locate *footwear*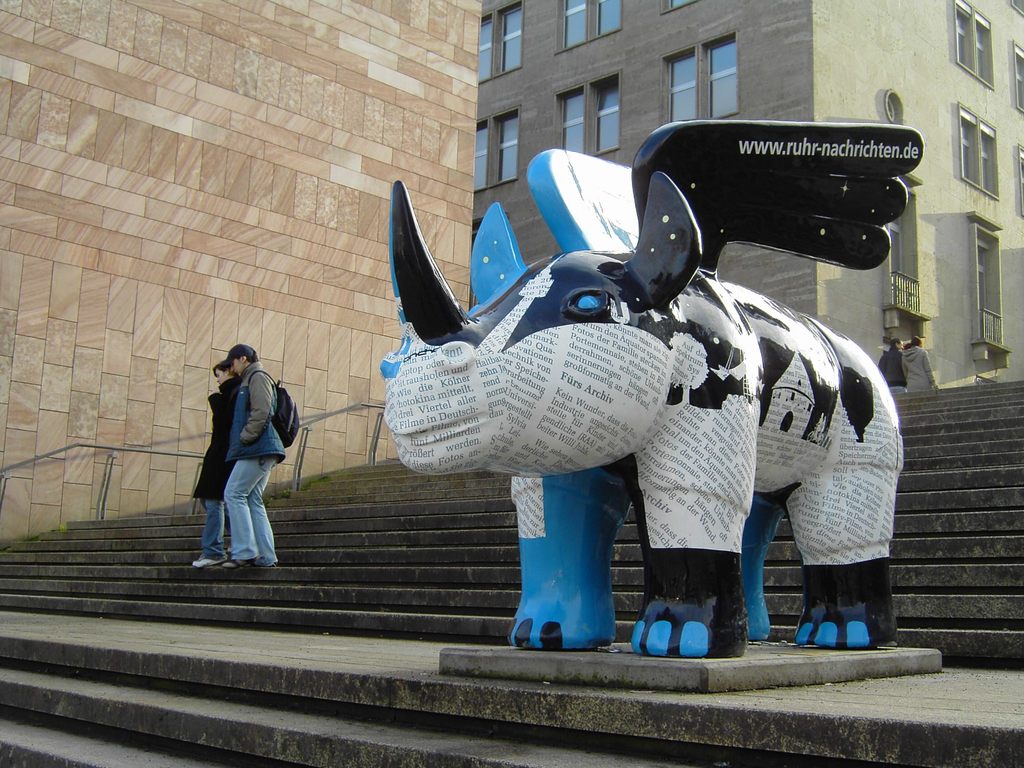
left=191, top=541, right=229, bottom=572
